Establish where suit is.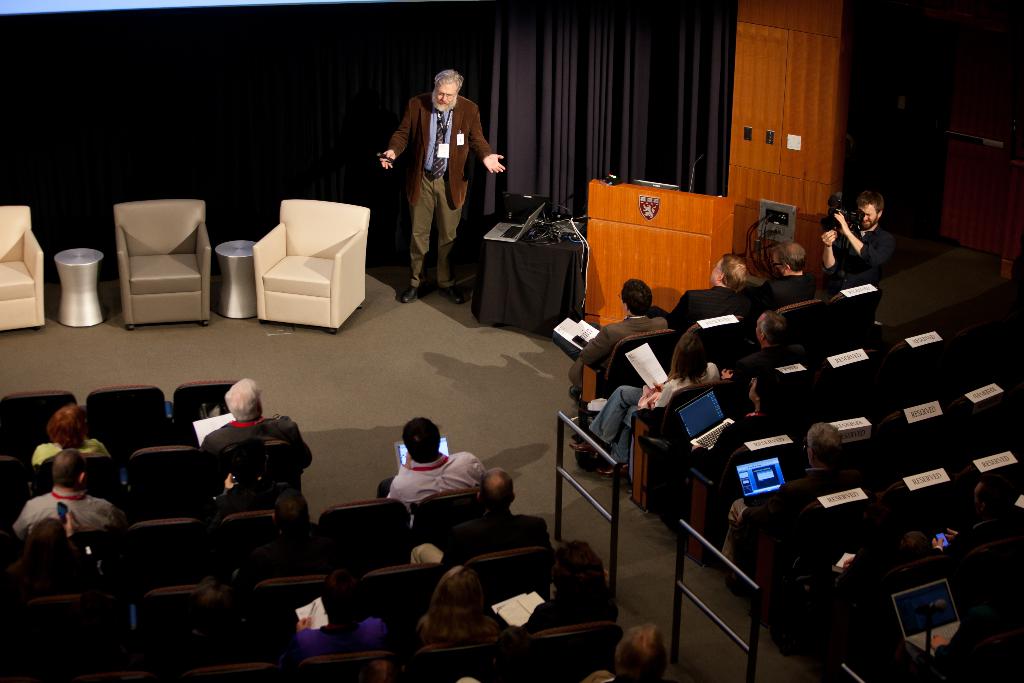
Established at 755 273 816 316.
